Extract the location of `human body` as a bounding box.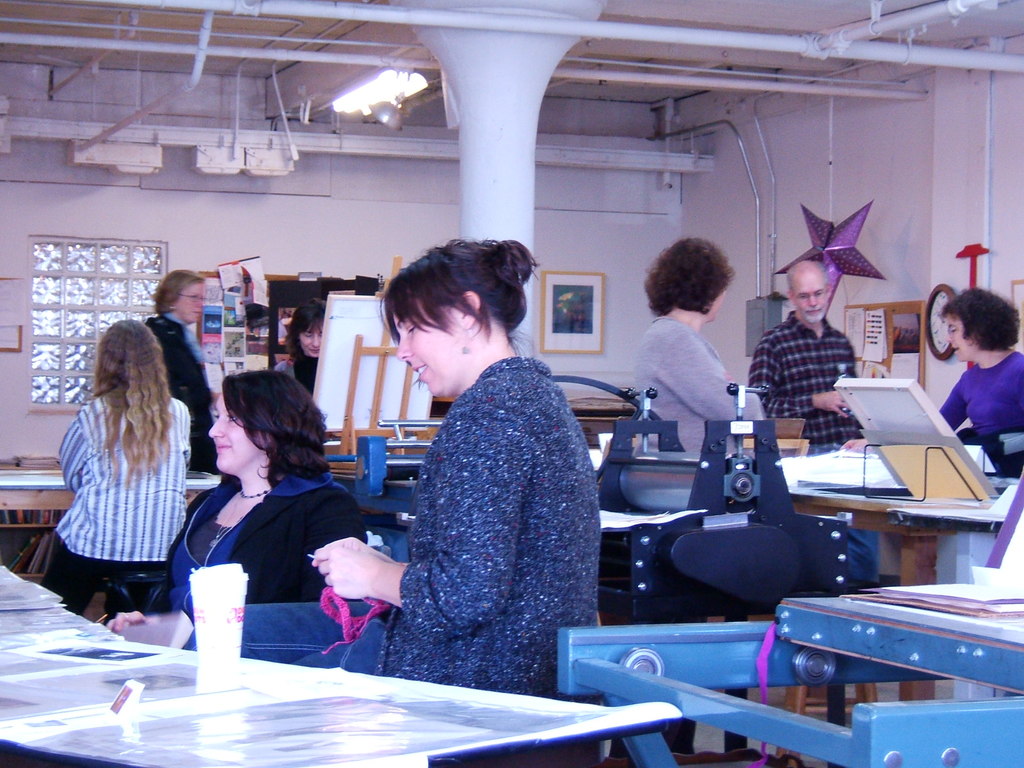
104/472/368/628.
